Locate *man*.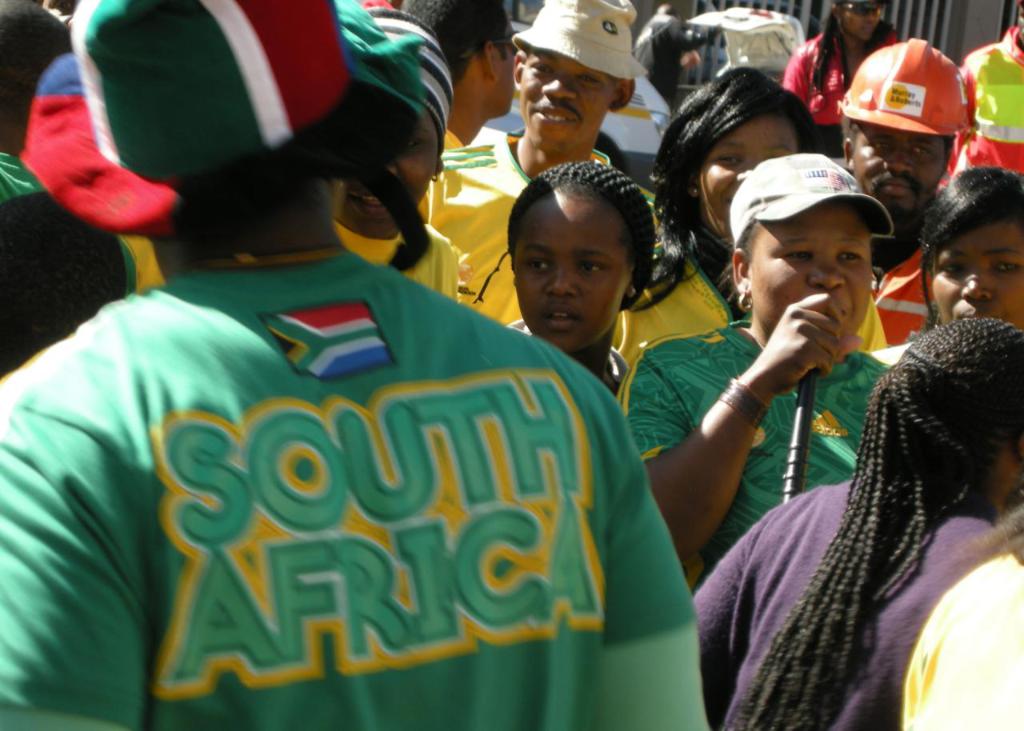
Bounding box: region(0, 0, 710, 730).
